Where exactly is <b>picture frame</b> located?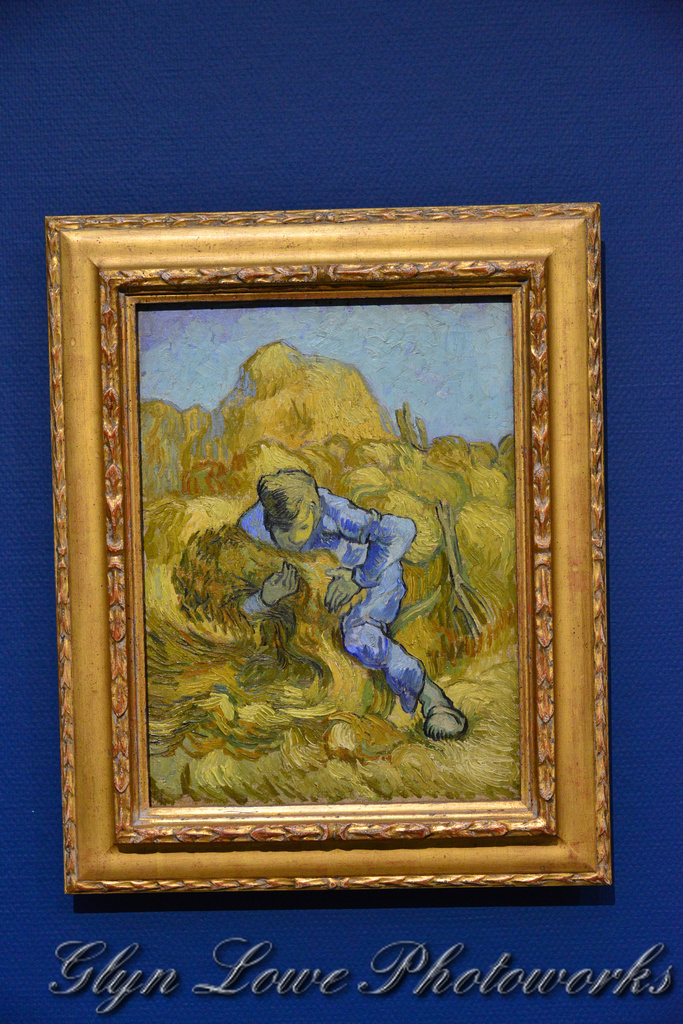
Its bounding box is 39,213,625,899.
